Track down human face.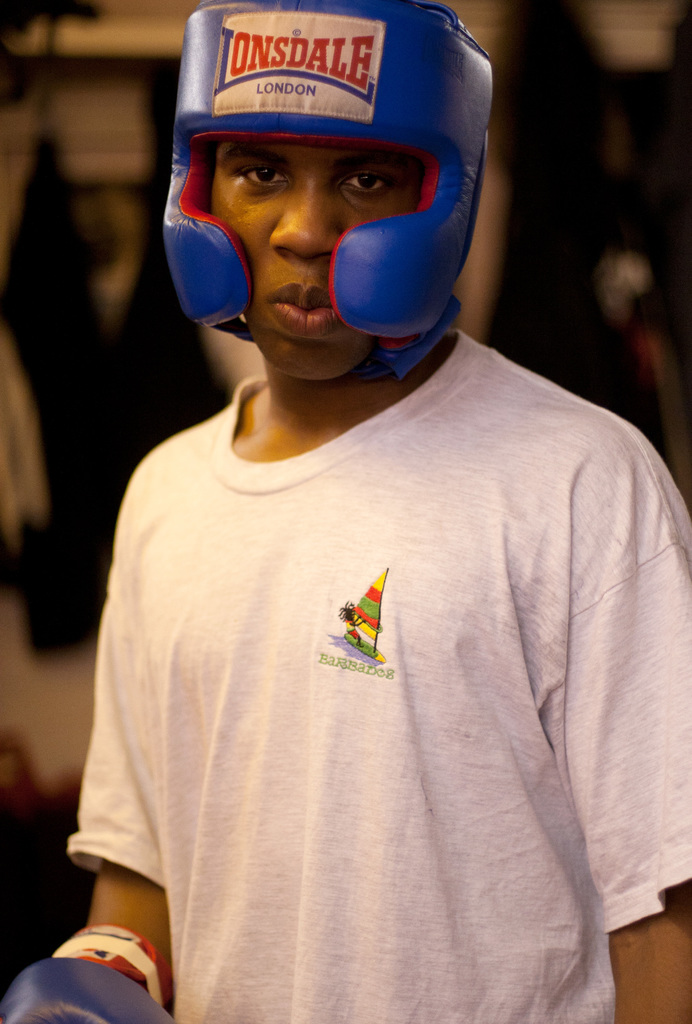
Tracked to locate(202, 143, 415, 371).
